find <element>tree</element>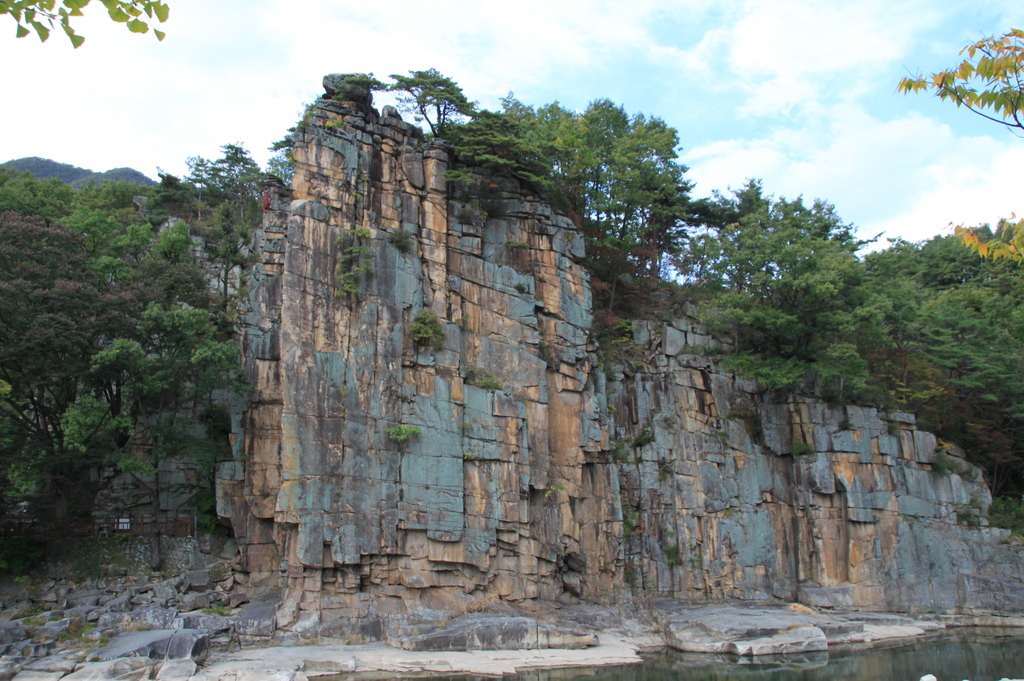
pyautogui.locateOnScreen(900, 19, 1023, 122)
